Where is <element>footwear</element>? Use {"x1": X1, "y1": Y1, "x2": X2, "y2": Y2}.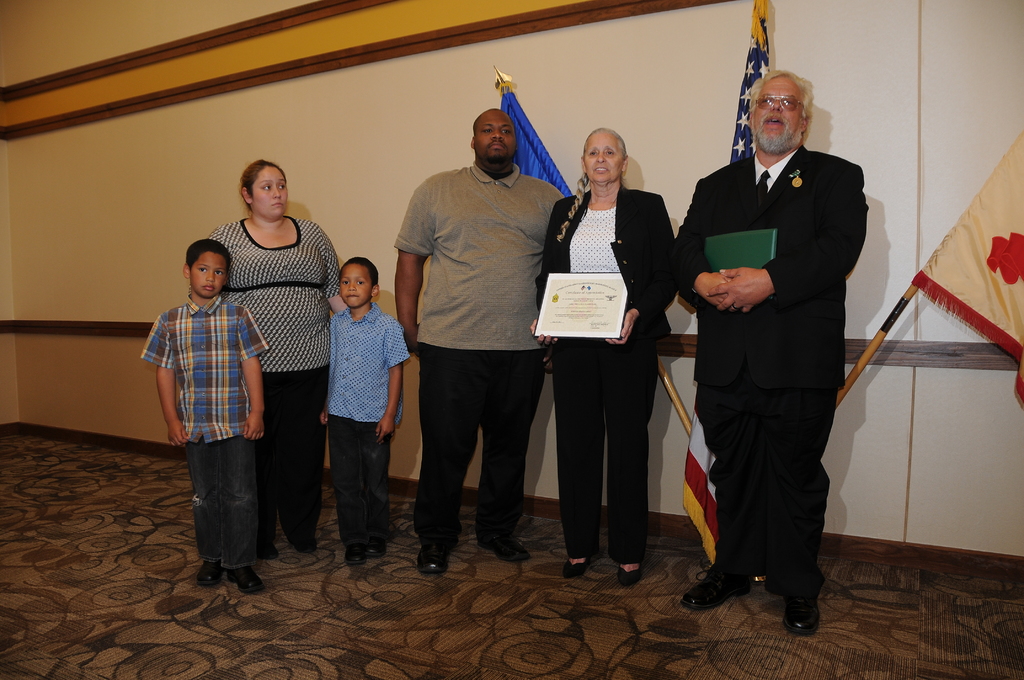
{"x1": 234, "y1": 569, "x2": 265, "y2": 597}.
